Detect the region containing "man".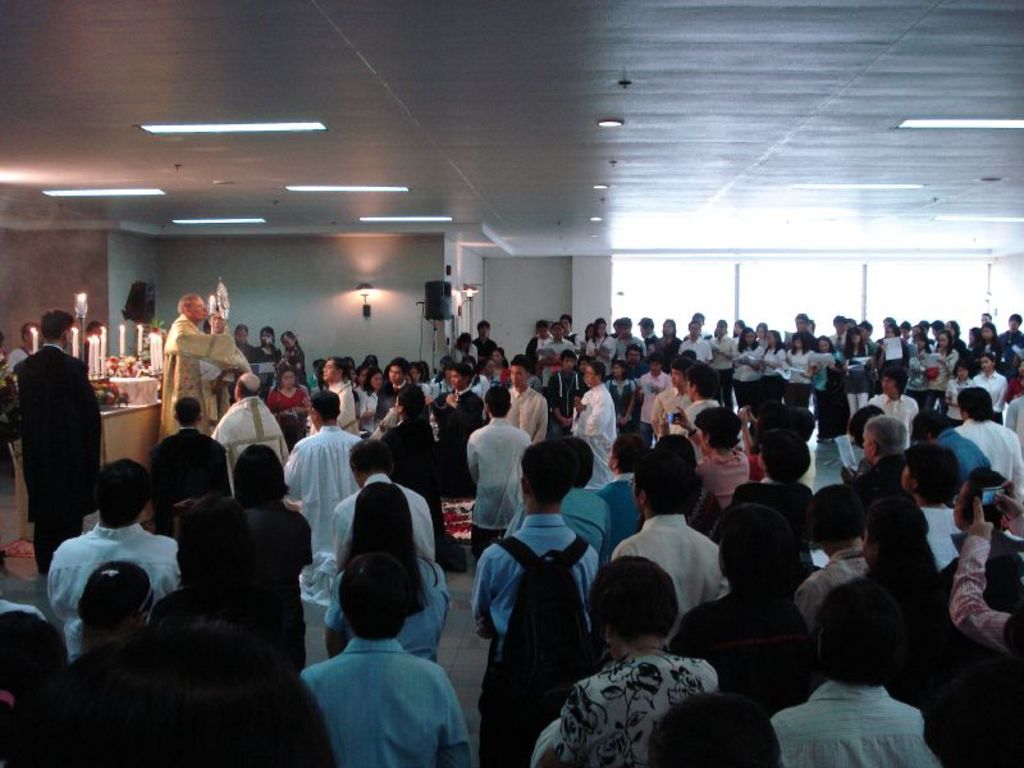
<bbox>785, 481, 868, 631</bbox>.
